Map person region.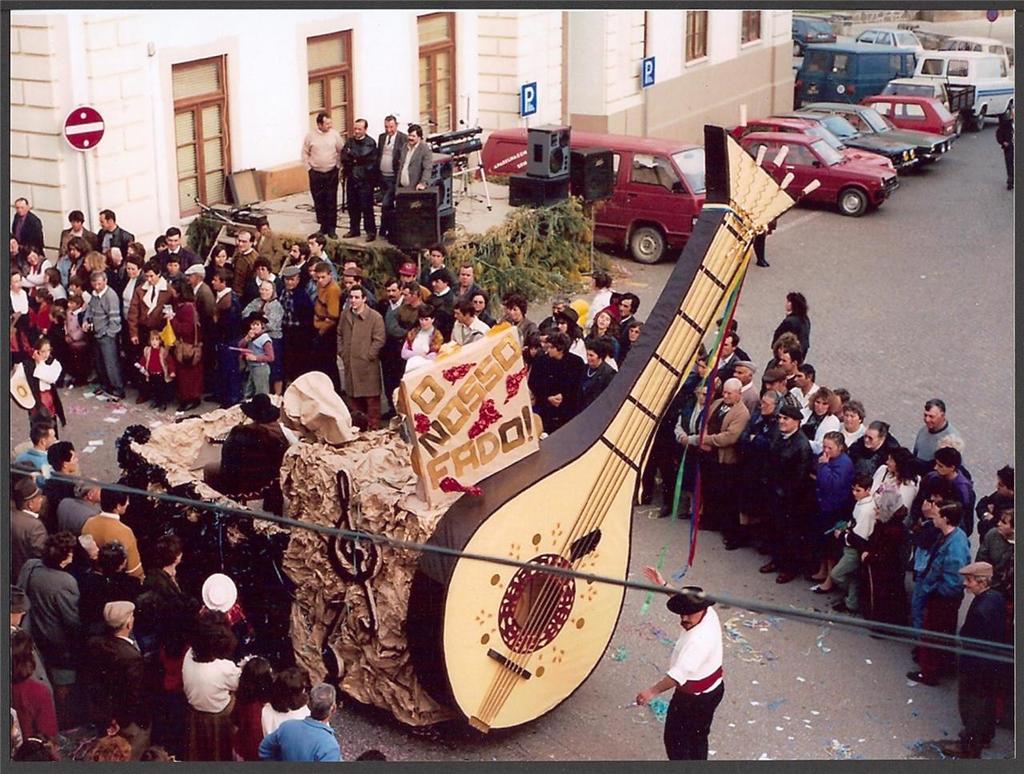
Mapped to Rect(302, 113, 347, 237).
